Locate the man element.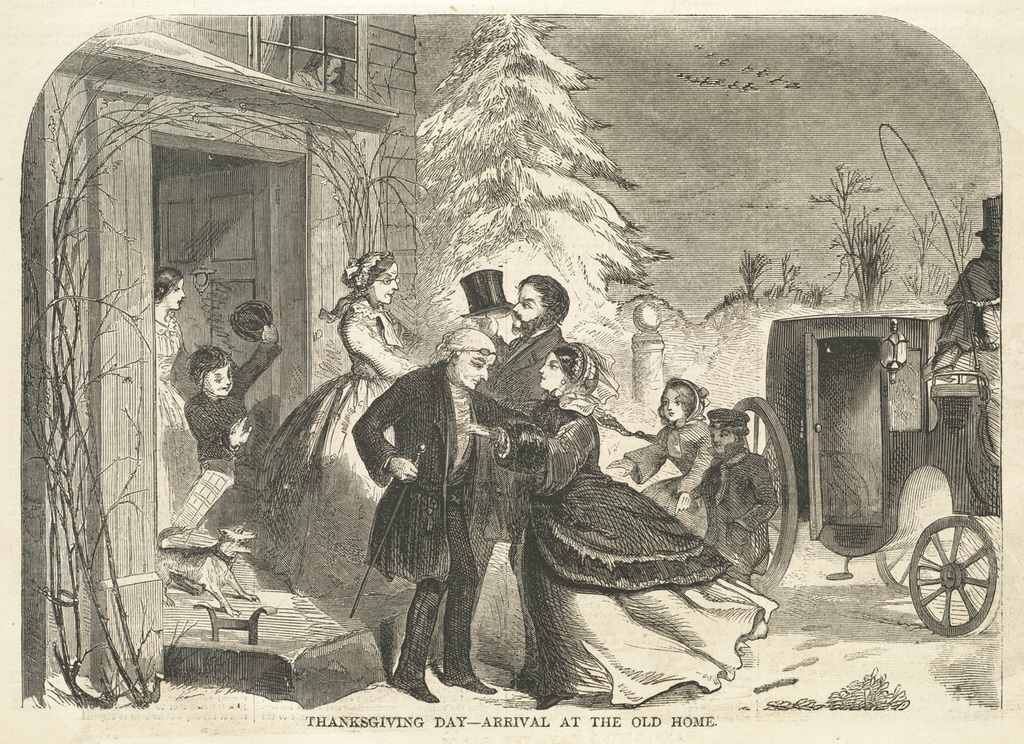
Element bbox: rect(485, 274, 566, 416).
